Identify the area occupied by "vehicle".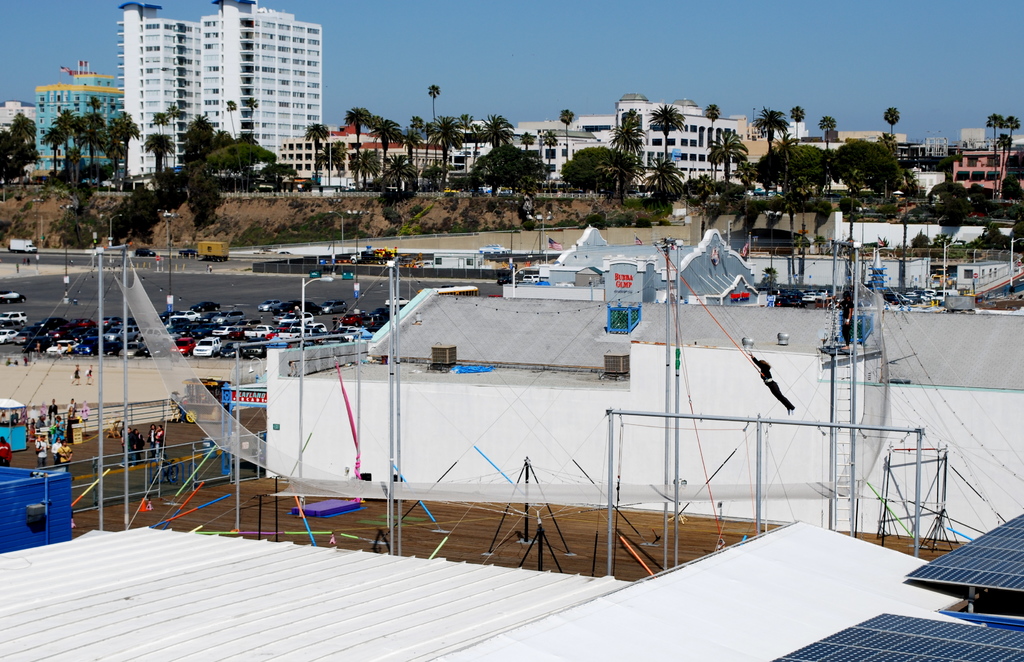
Area: bbox(499, 275, 522, 290).
